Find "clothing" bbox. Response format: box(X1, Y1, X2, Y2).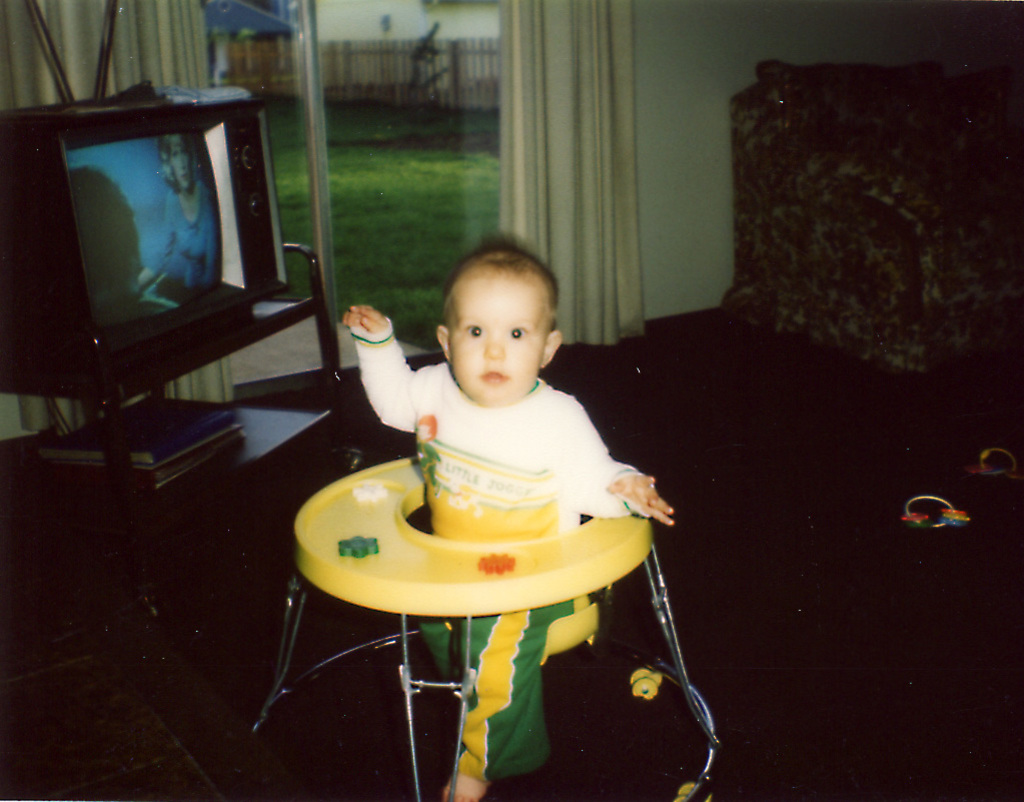
box(160, 172, 218, 292).
